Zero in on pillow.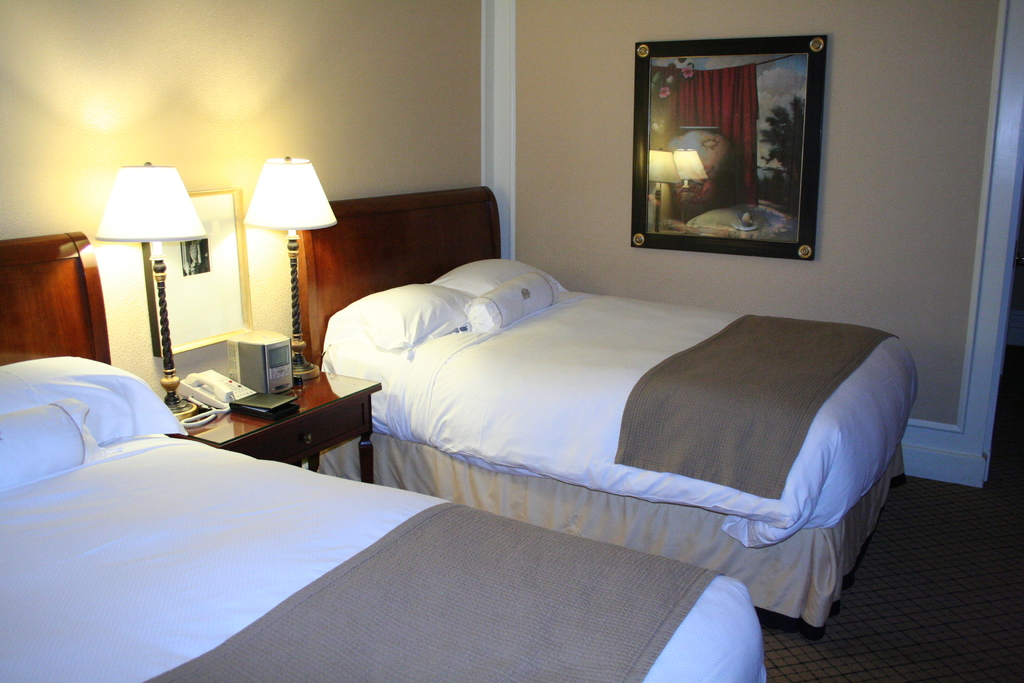
Zeroed in: left=329, top=286, right=450, bottom=348.
